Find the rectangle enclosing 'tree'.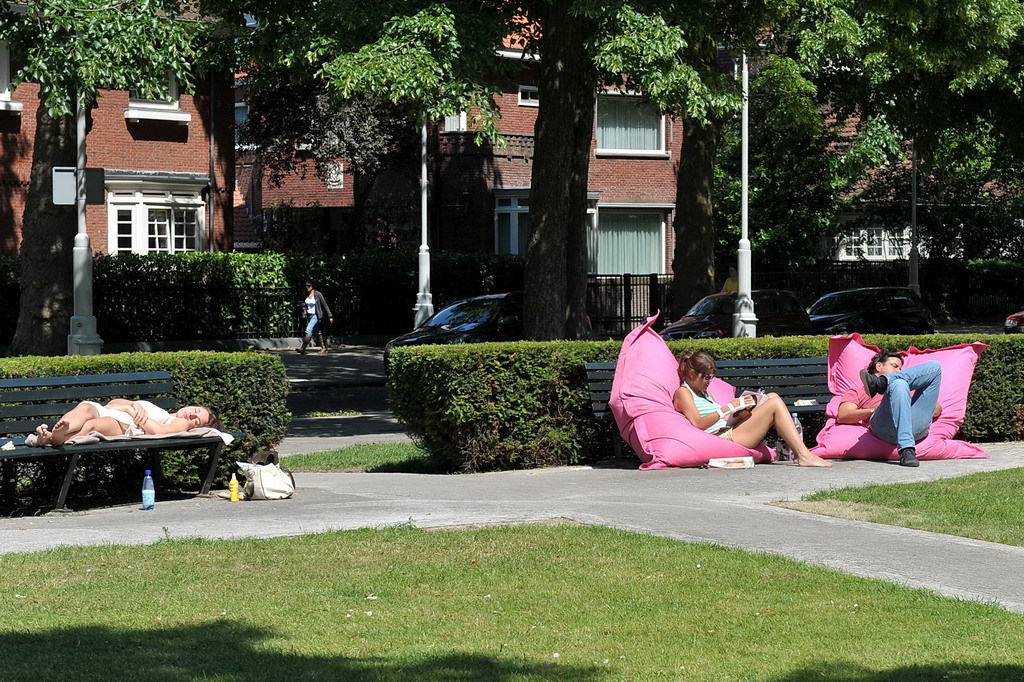
box(0, 2, 229, 356).
